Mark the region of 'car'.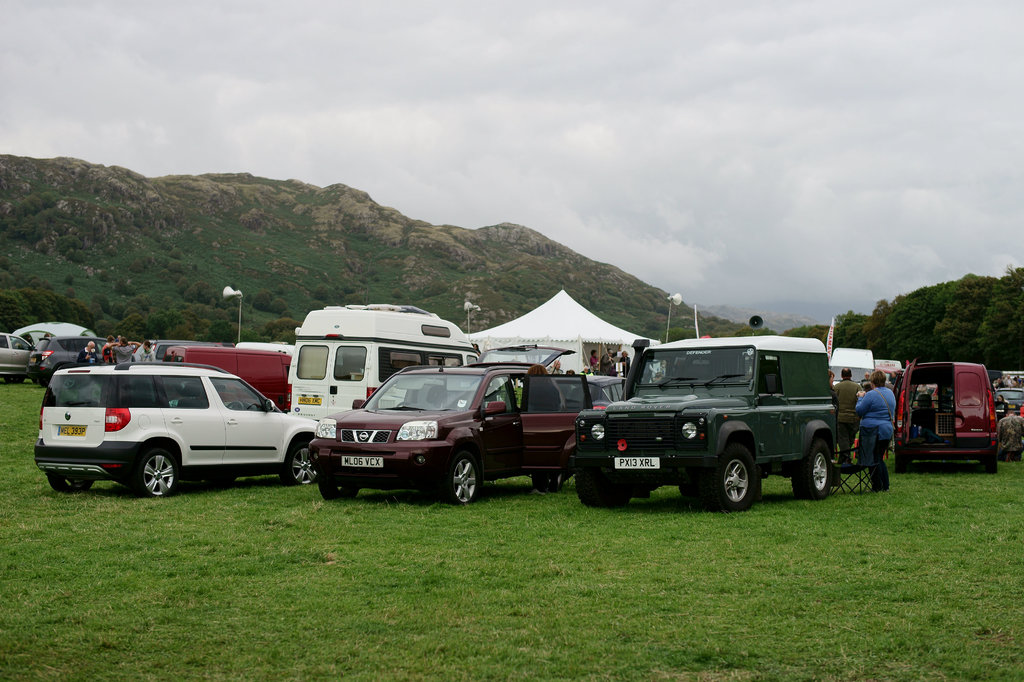
Region: <box>18,357,321,504</box>.
